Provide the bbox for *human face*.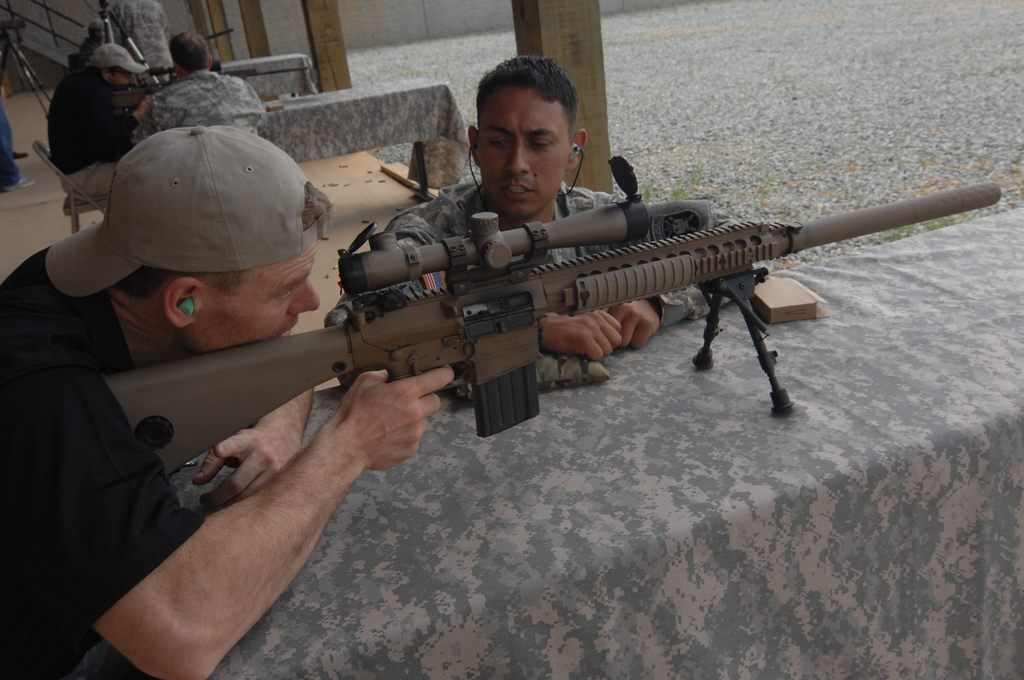
(109, 64, 137, 84).
